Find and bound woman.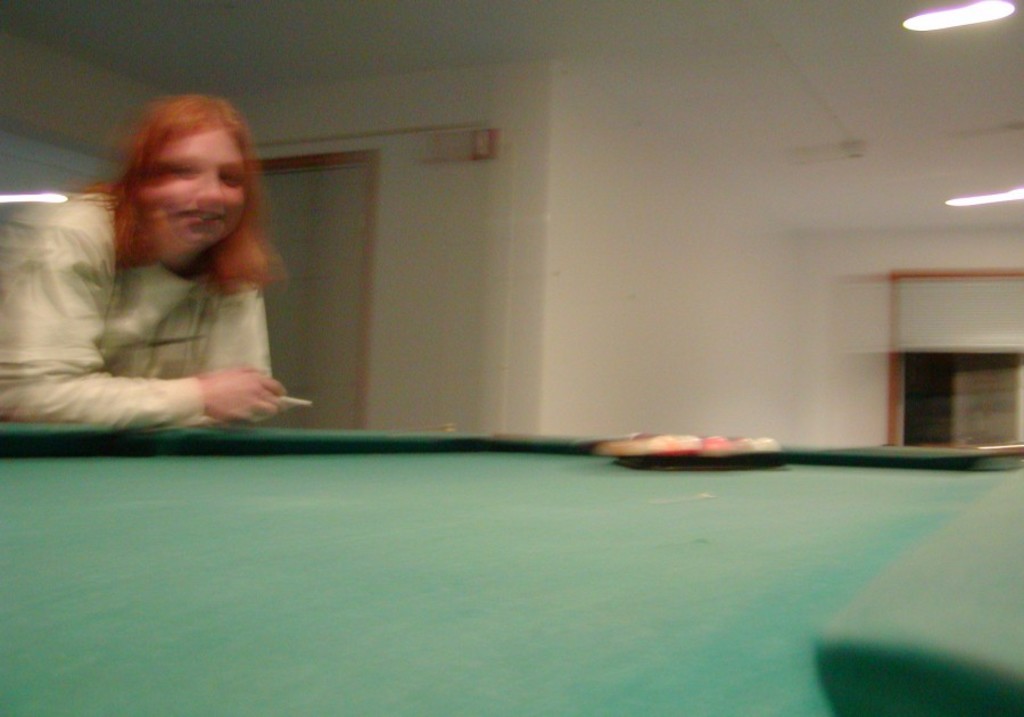
Bound: crop(3, 89, 331, 444).
